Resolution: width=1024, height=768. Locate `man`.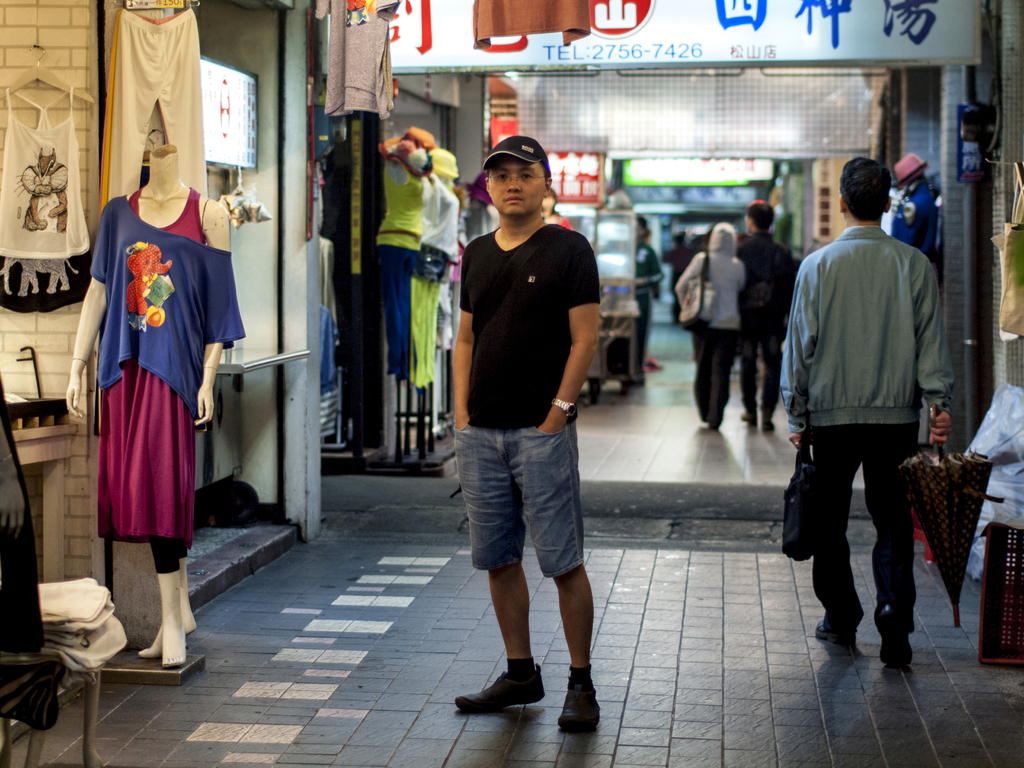
x1=632, y1=220, x2=660, y2=383.
